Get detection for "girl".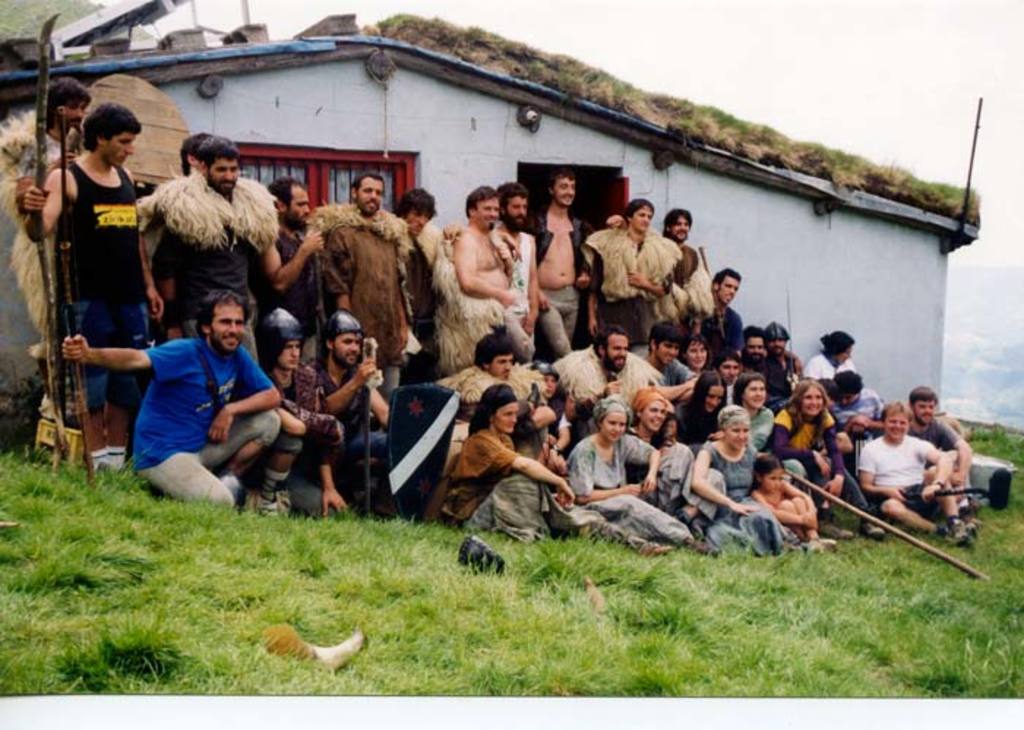
Detection: [left=749, top=452, right=838, bottom=552].
